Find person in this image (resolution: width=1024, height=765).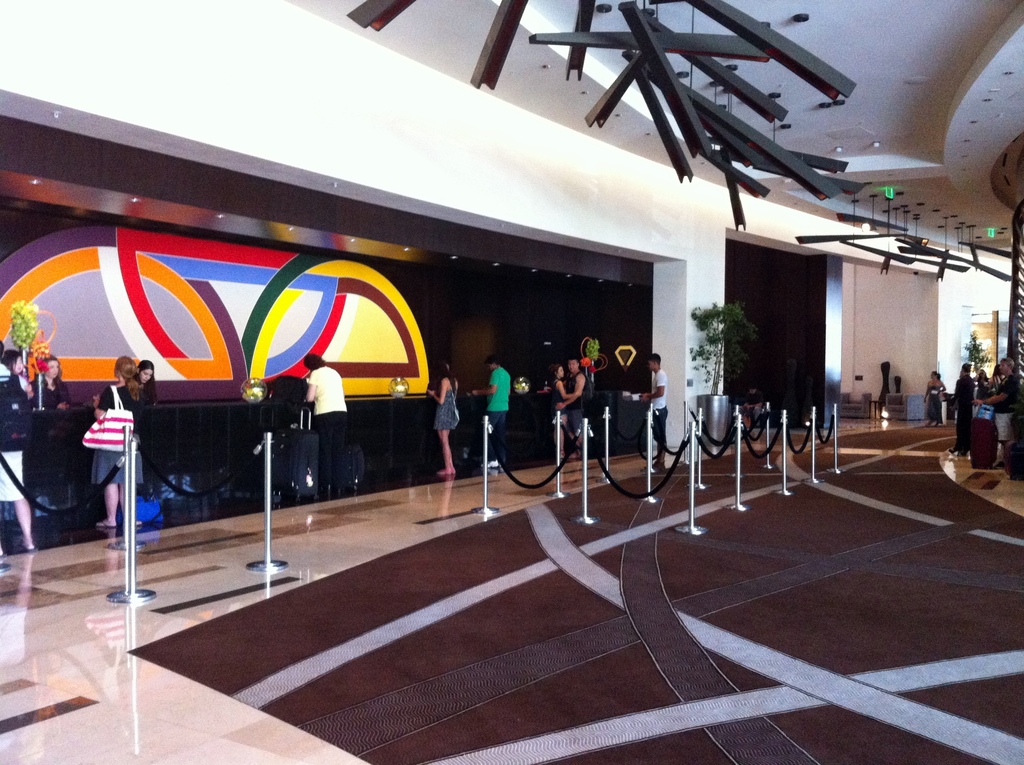
<bbox>472, 355, 505, 464</bbox>.
